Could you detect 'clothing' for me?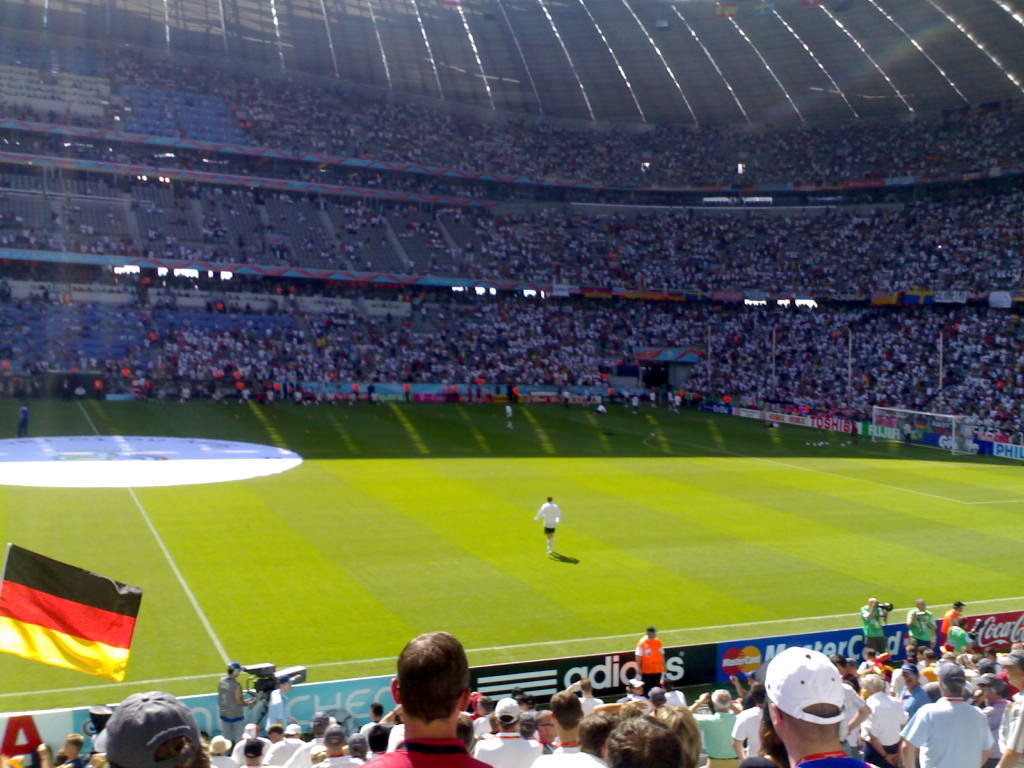
Detection result: (left=533, top=500, right=563, bottom=537).
